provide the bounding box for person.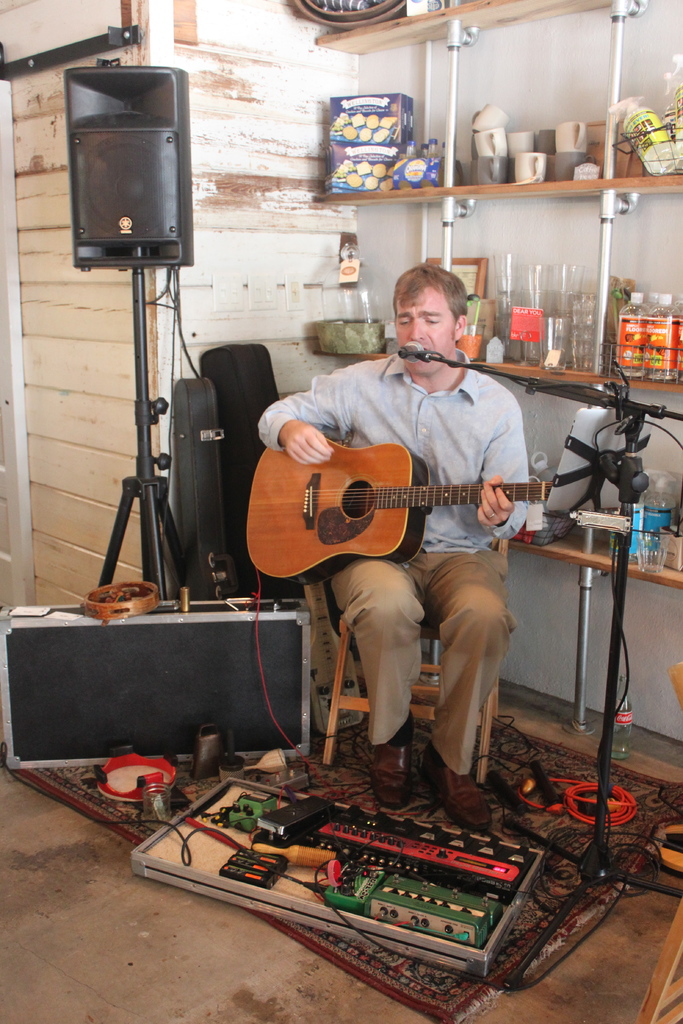
<box>251,265,538,830</box>.
